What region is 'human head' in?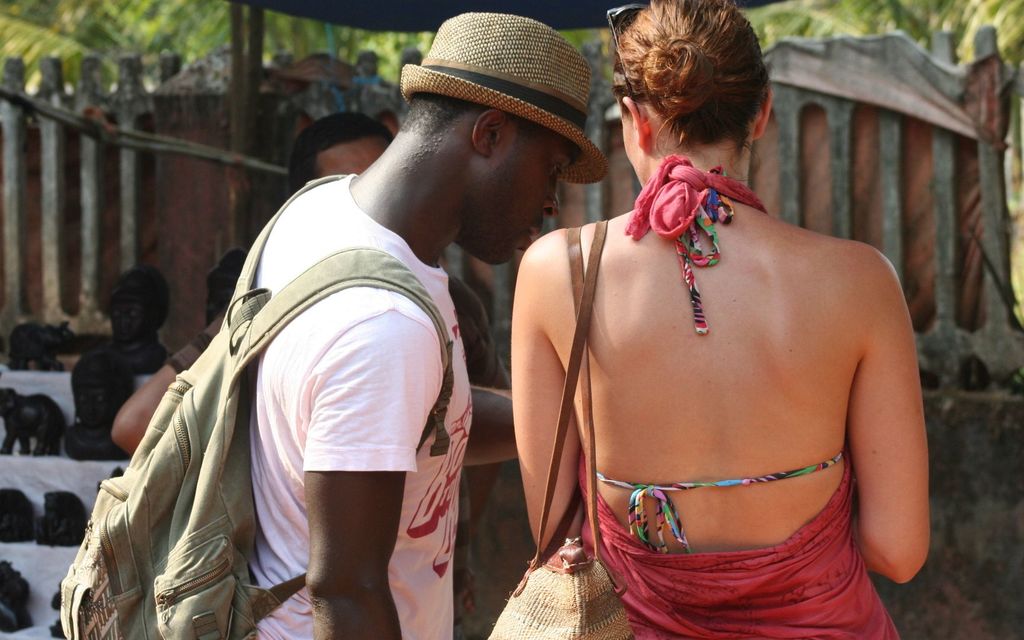
607/8/788/186.
